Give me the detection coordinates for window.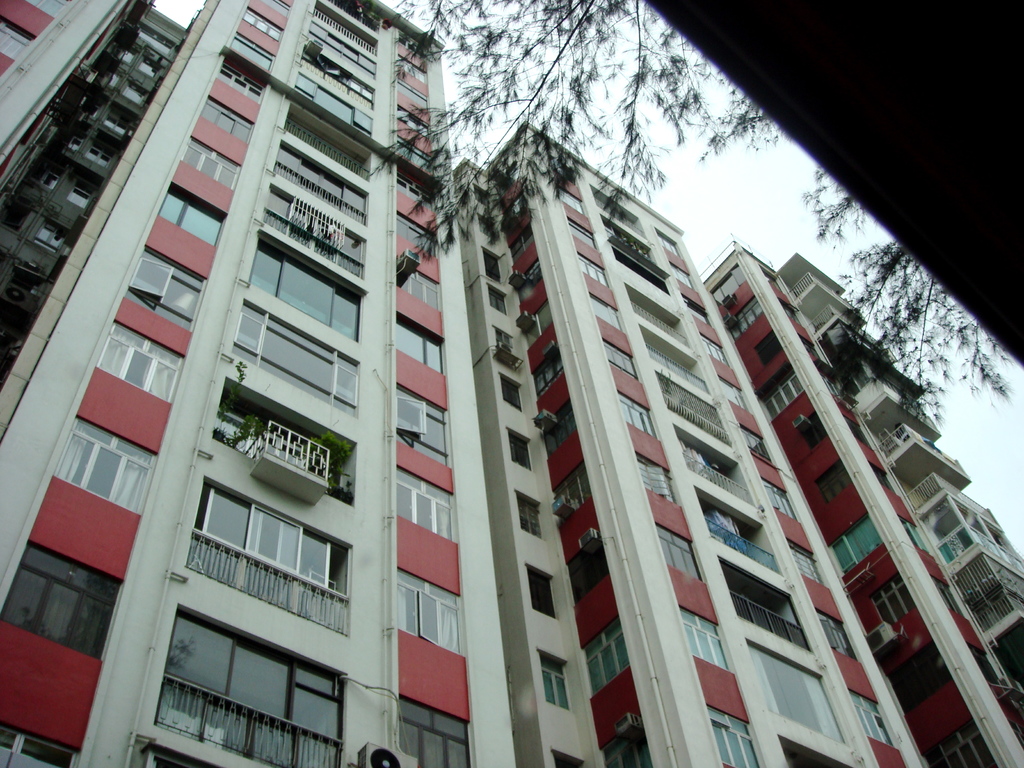
BBox(710, 259, 749, 312).
